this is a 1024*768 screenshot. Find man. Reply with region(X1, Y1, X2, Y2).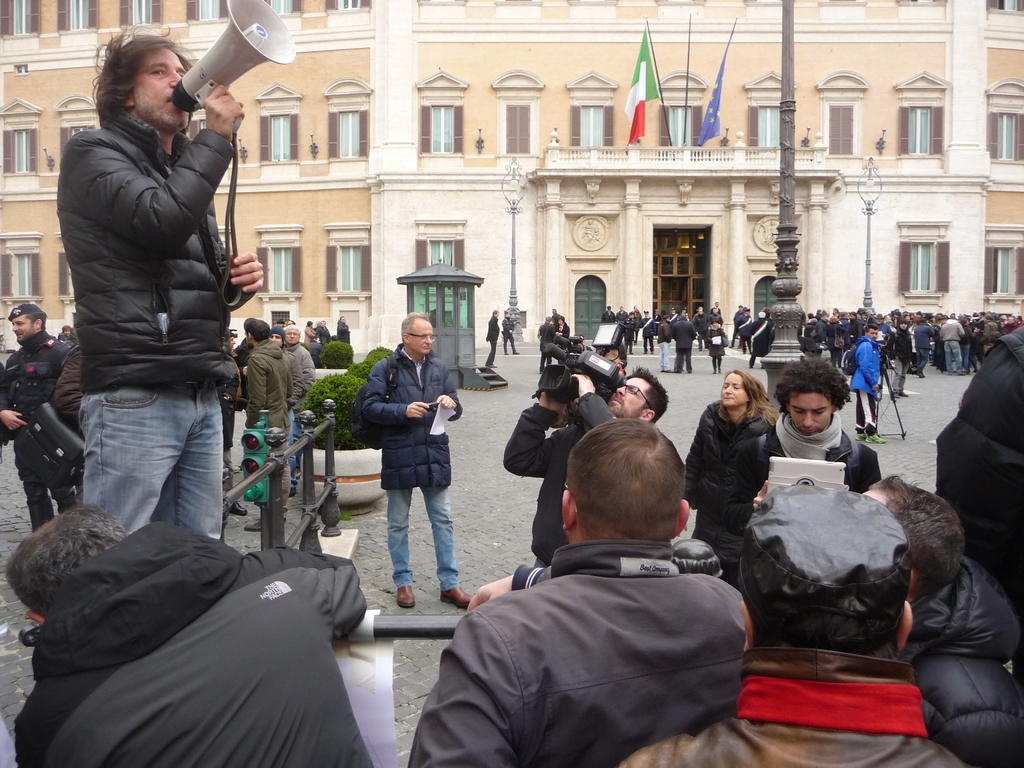
region(6, 502, 367, 767).
